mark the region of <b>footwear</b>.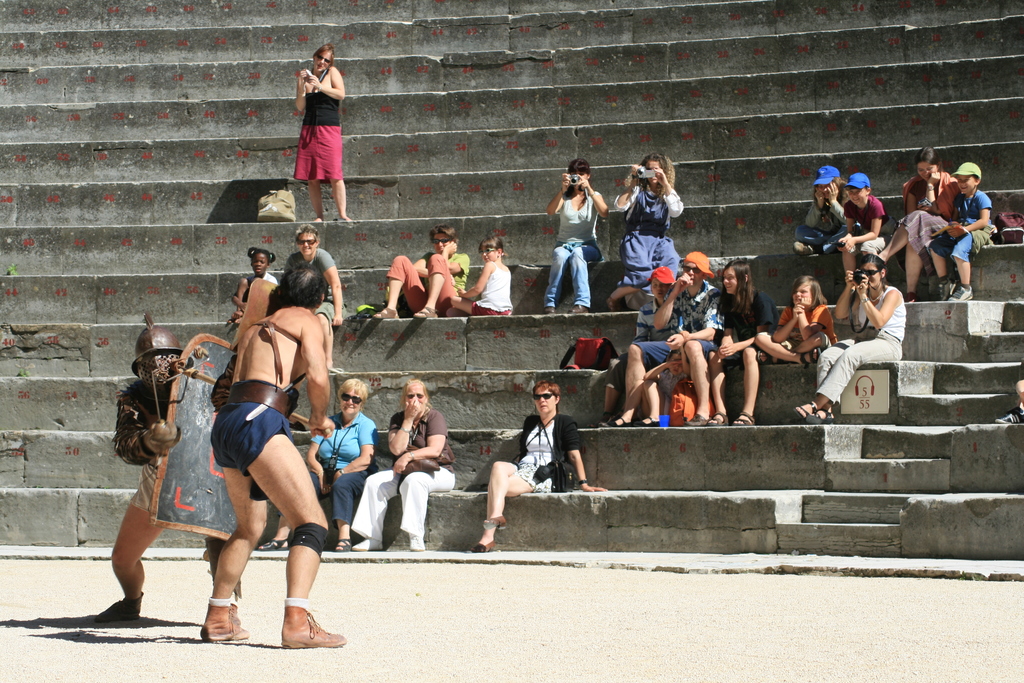
Region: left=757, top=347, right=790, bottom=363.
